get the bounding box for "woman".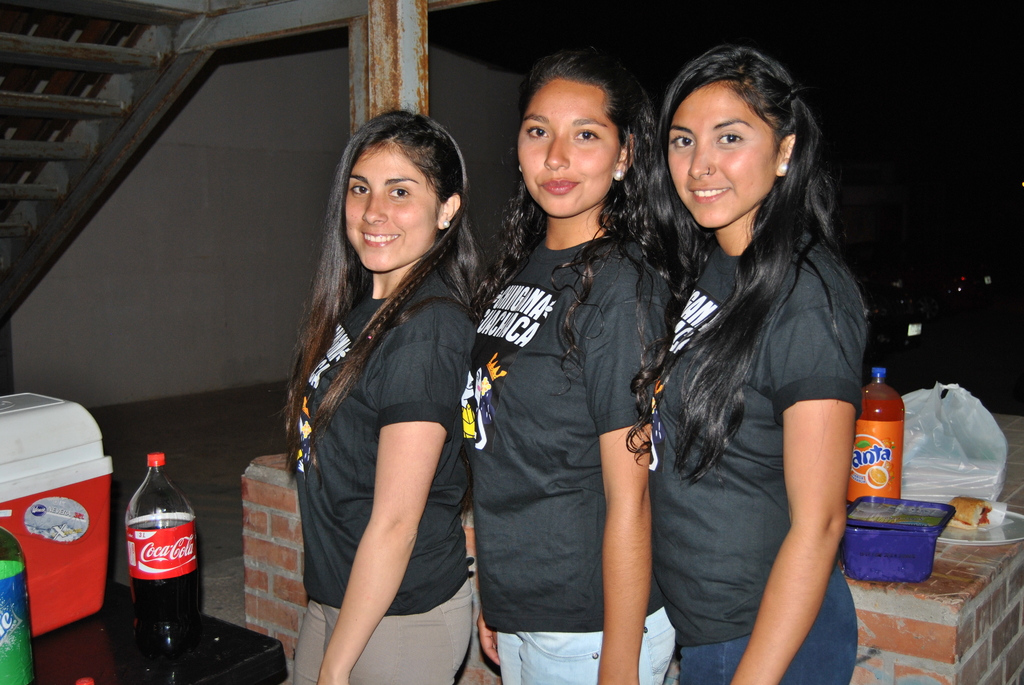
{"x1": 644, "y1": 35, "x2": 863, "y2": 684}.
